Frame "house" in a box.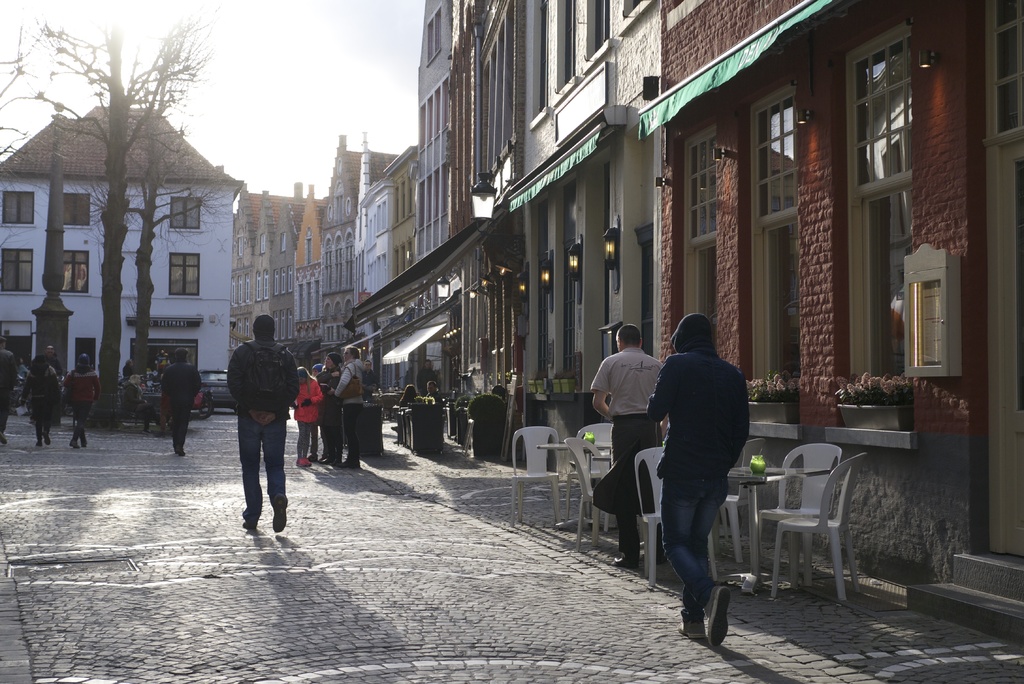
[280, 184, 329, 379].
